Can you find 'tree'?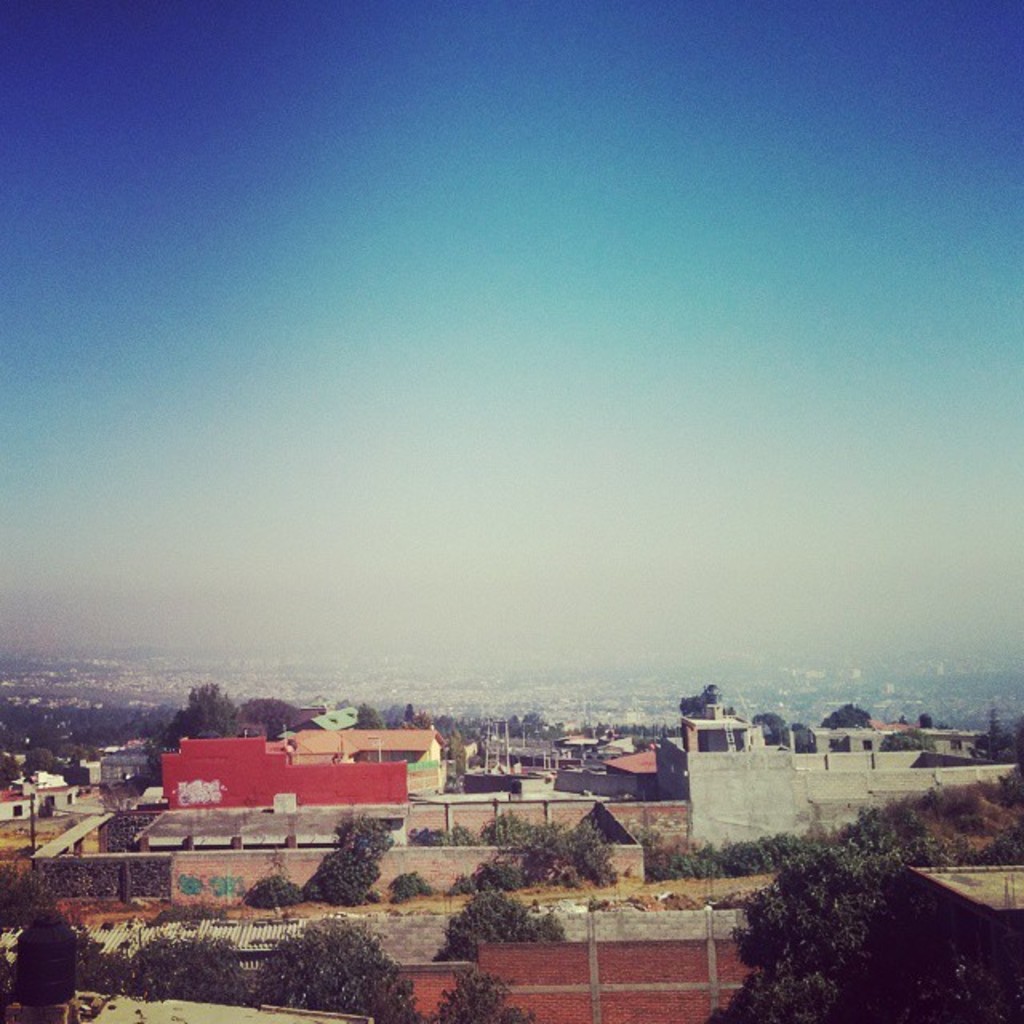
Yes, bounding box: (left=3, top=912, right=86, bottom=1005).
